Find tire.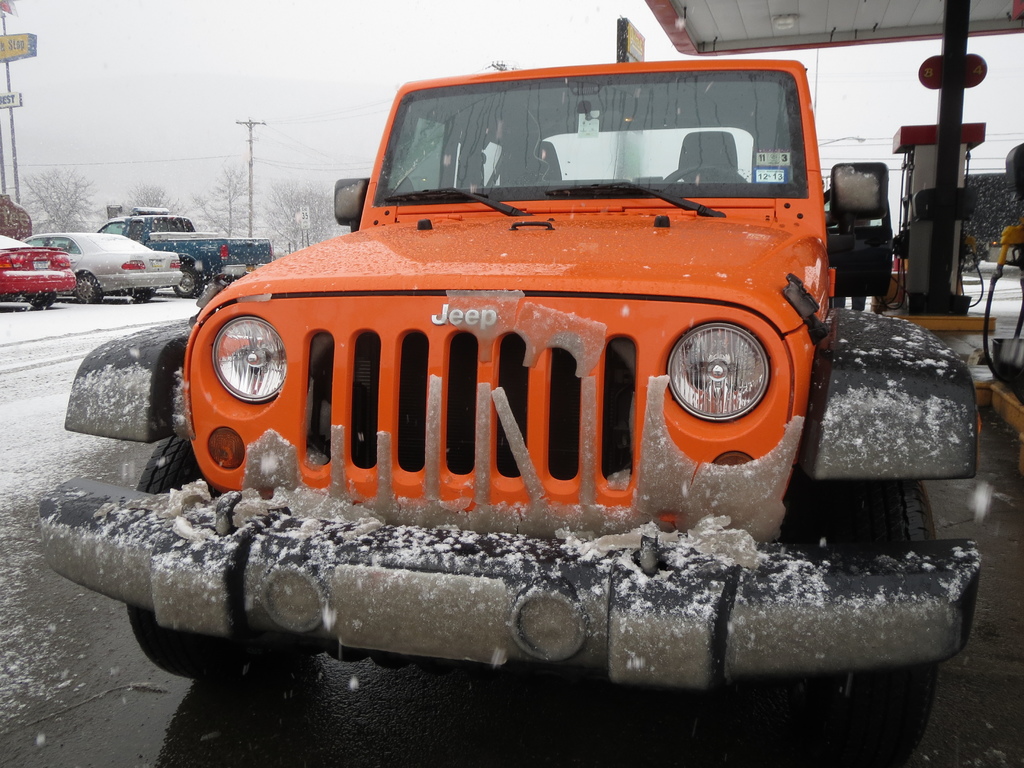
27/294/52/308.
